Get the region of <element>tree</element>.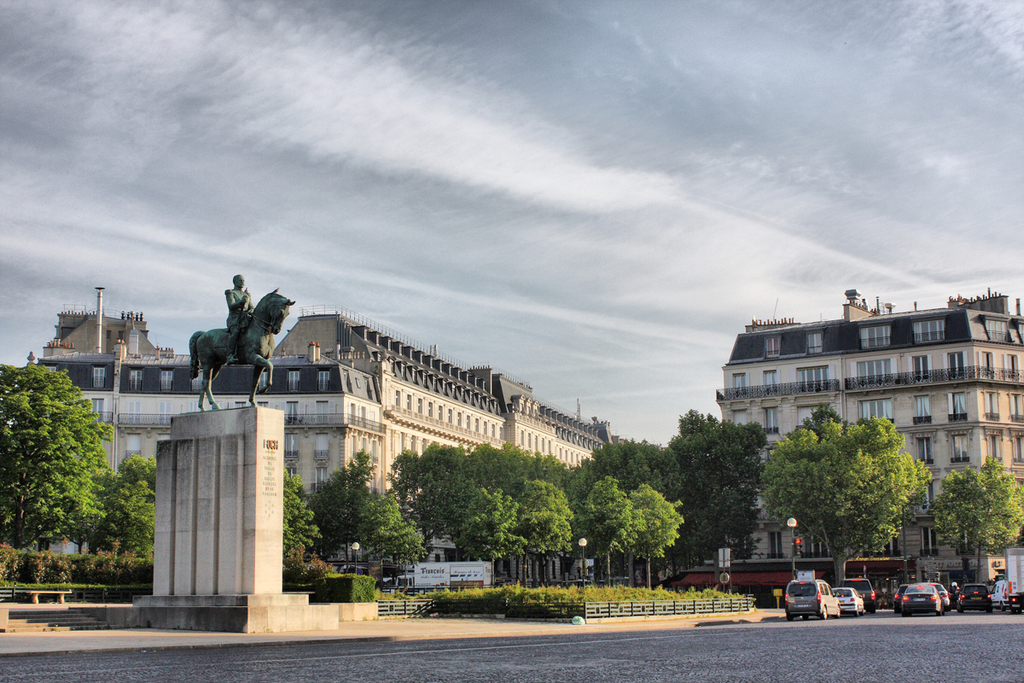
<bbox>284, 464, 328, 563</bbox>.
